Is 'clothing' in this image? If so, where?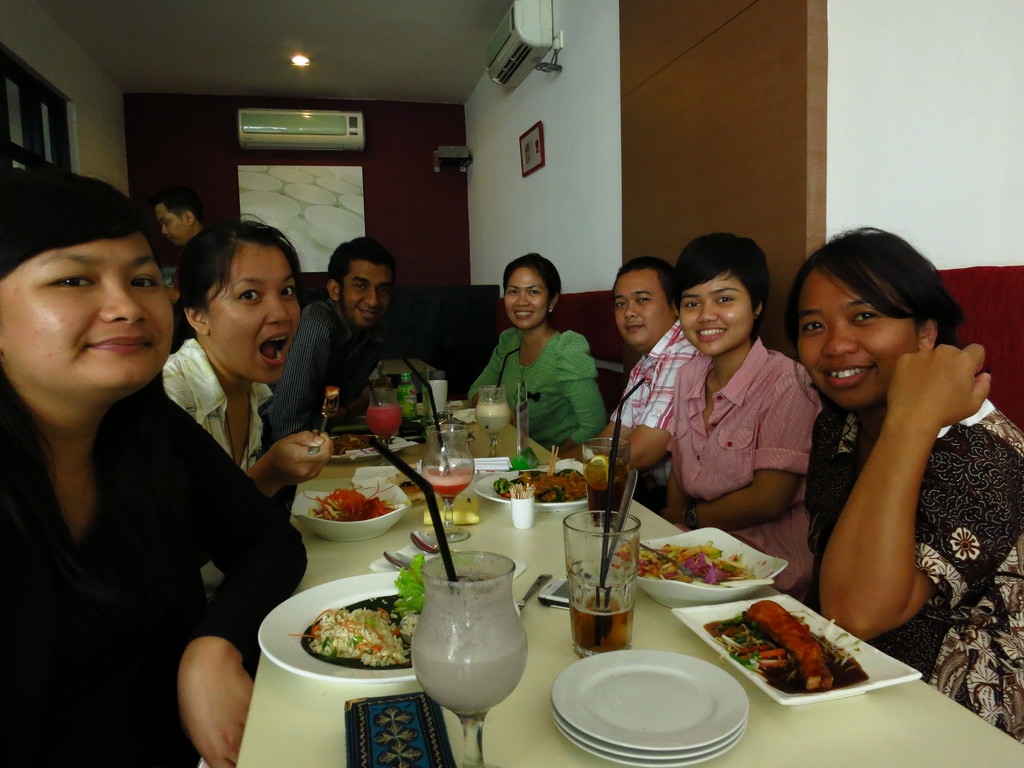
Yes, at box=[161, 333, 271, 477].
